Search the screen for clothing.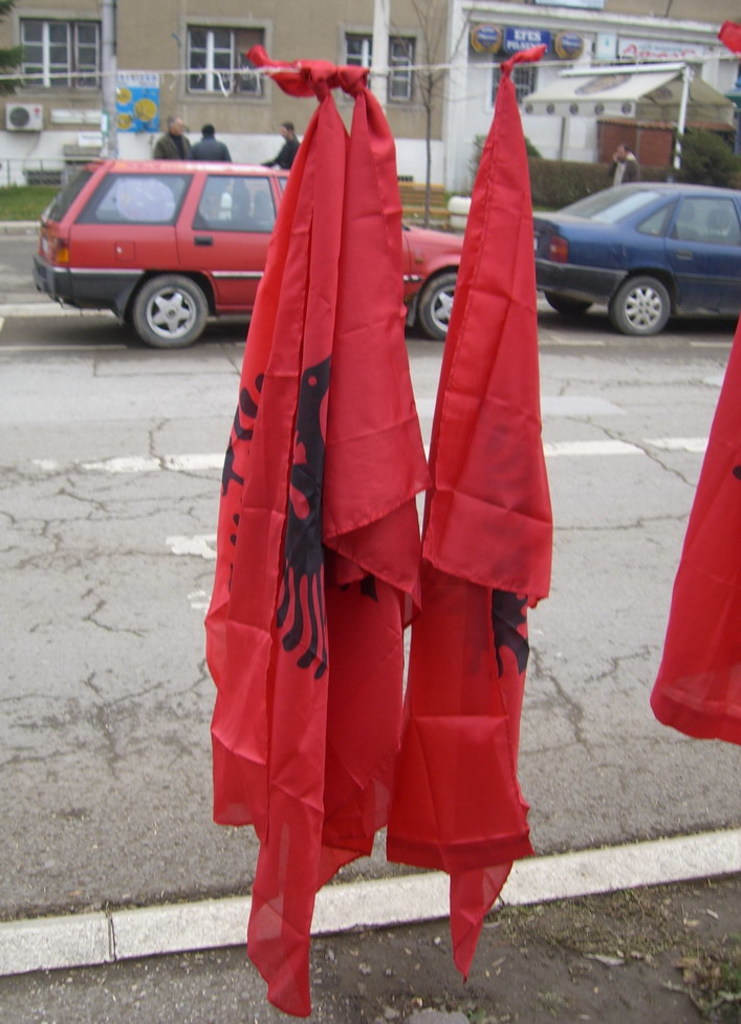
Found at rect(149, 128, 191, 161).
